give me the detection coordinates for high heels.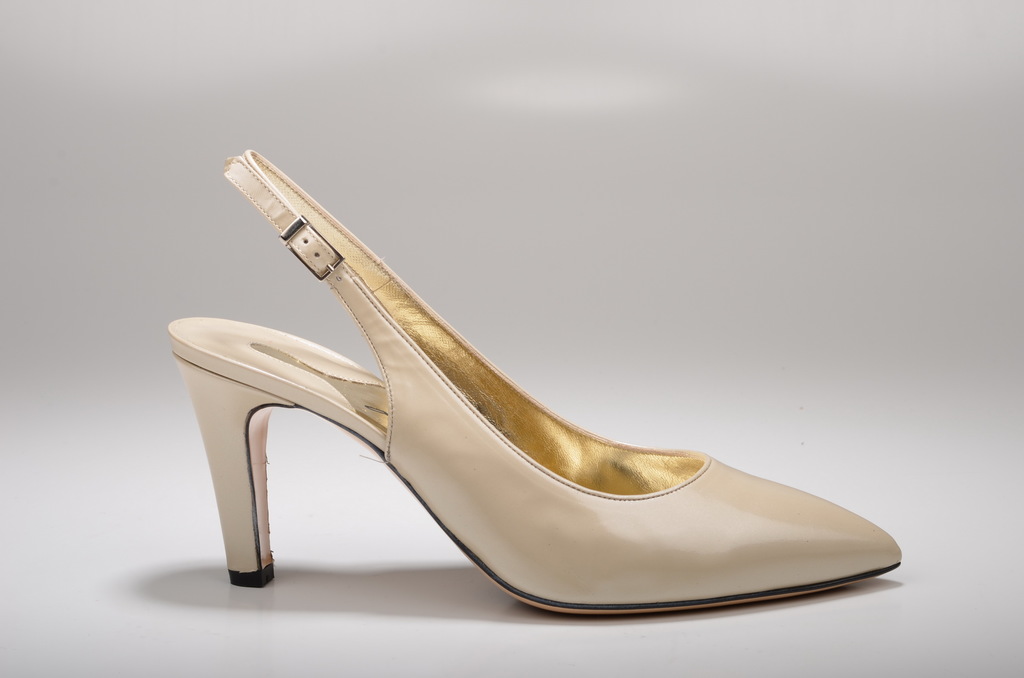
166:154:906:620.
